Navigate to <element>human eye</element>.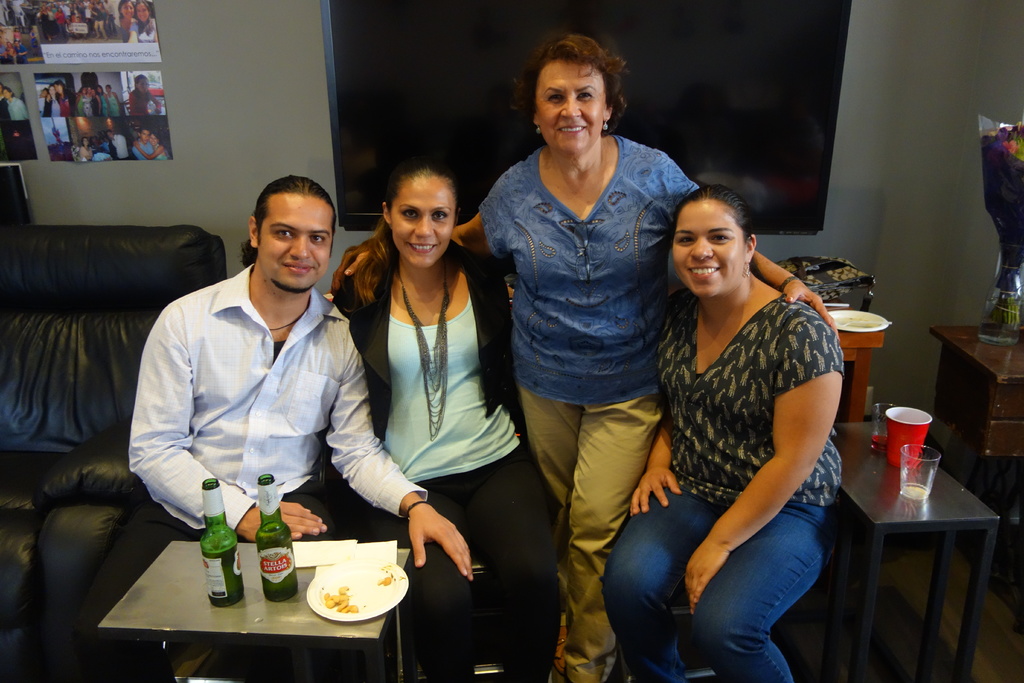
Navigation target: bbox=[576, 90, 593, 100].
